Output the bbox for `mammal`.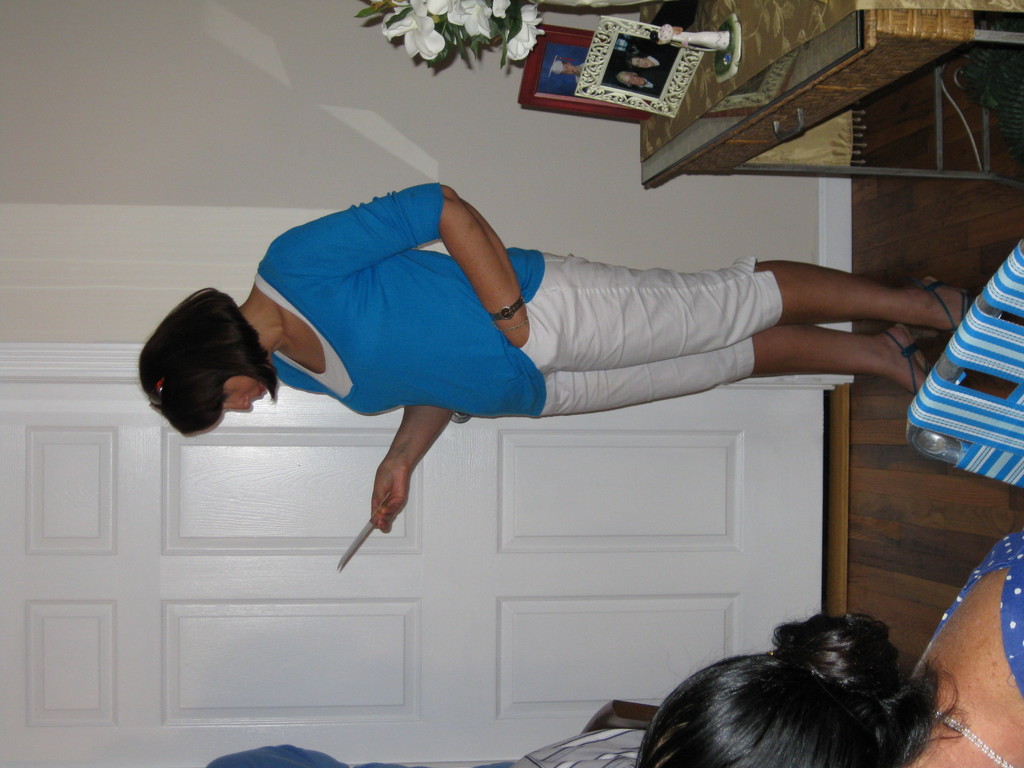
Rect(546, 52, 584, 85).
